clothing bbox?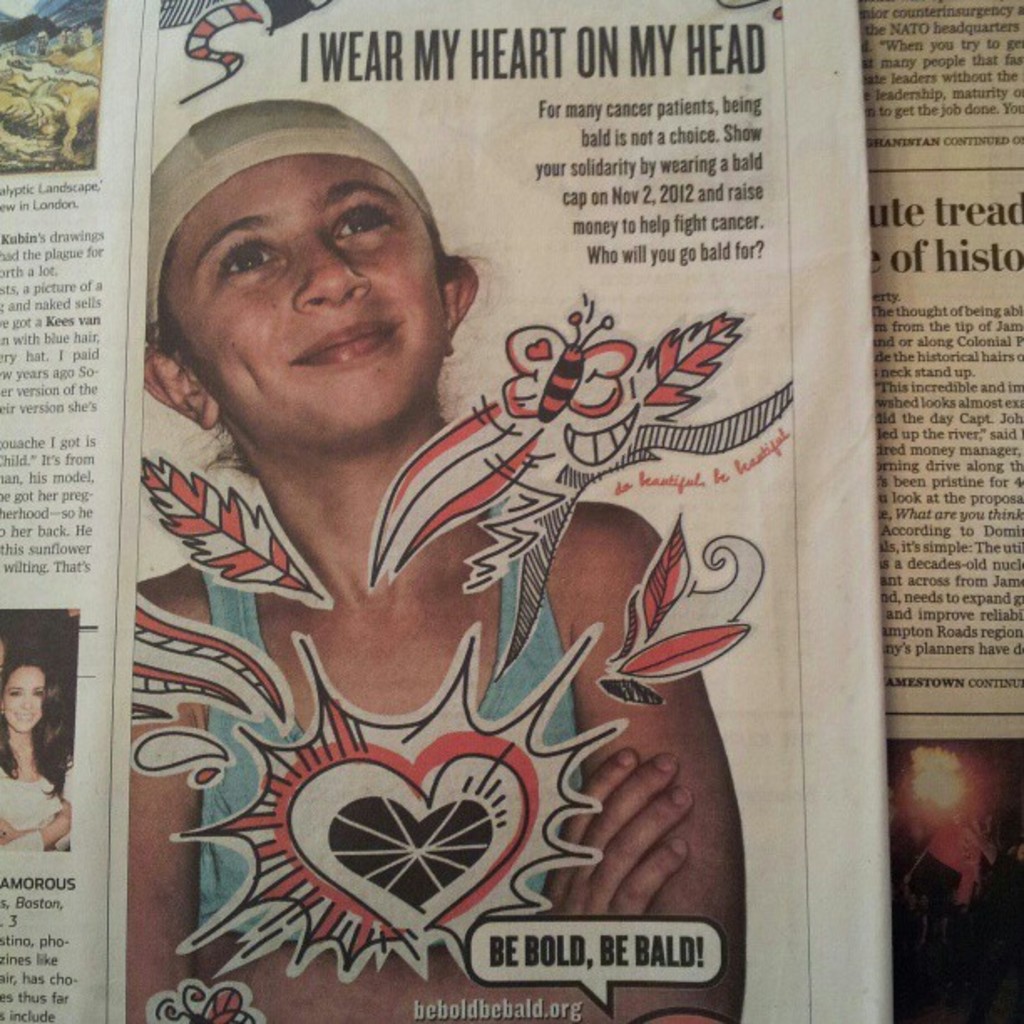
(201, 495, 587, 940)
